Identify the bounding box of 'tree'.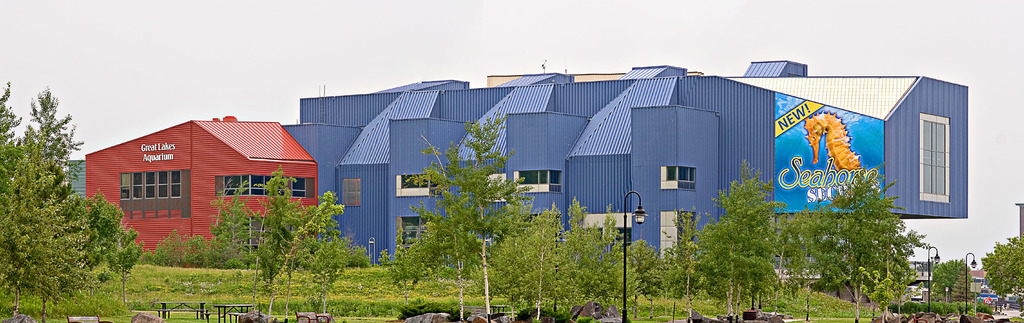
[left=981, top=232, right=1023, bottom=309].
